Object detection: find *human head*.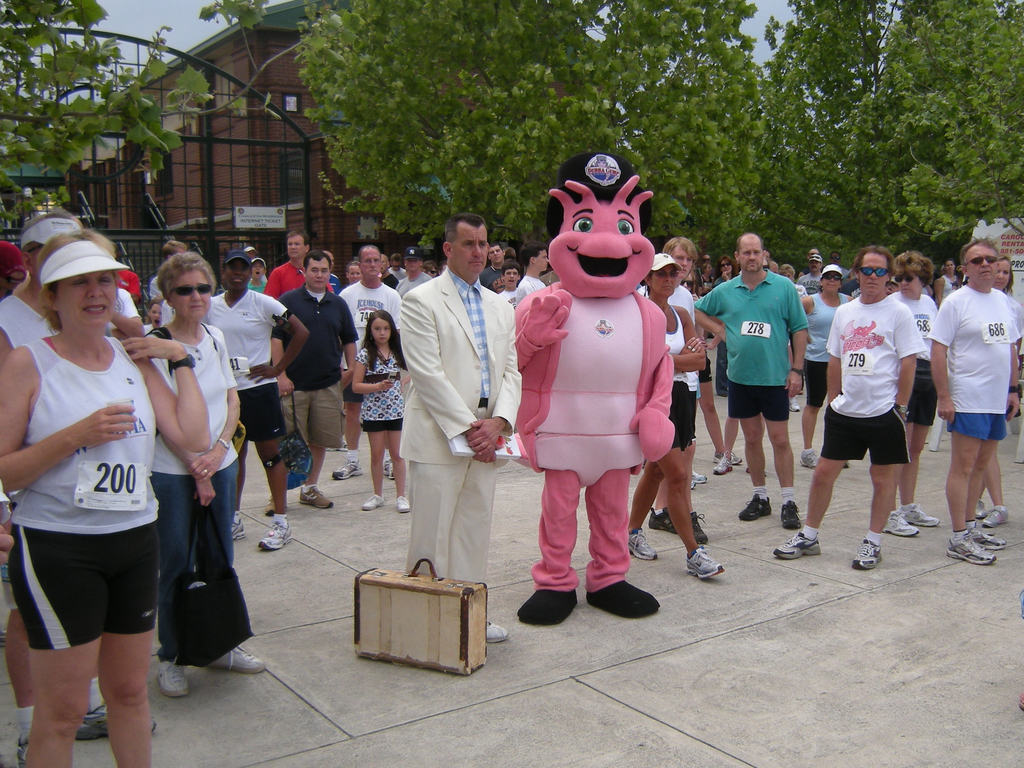
19/211/82/279.
